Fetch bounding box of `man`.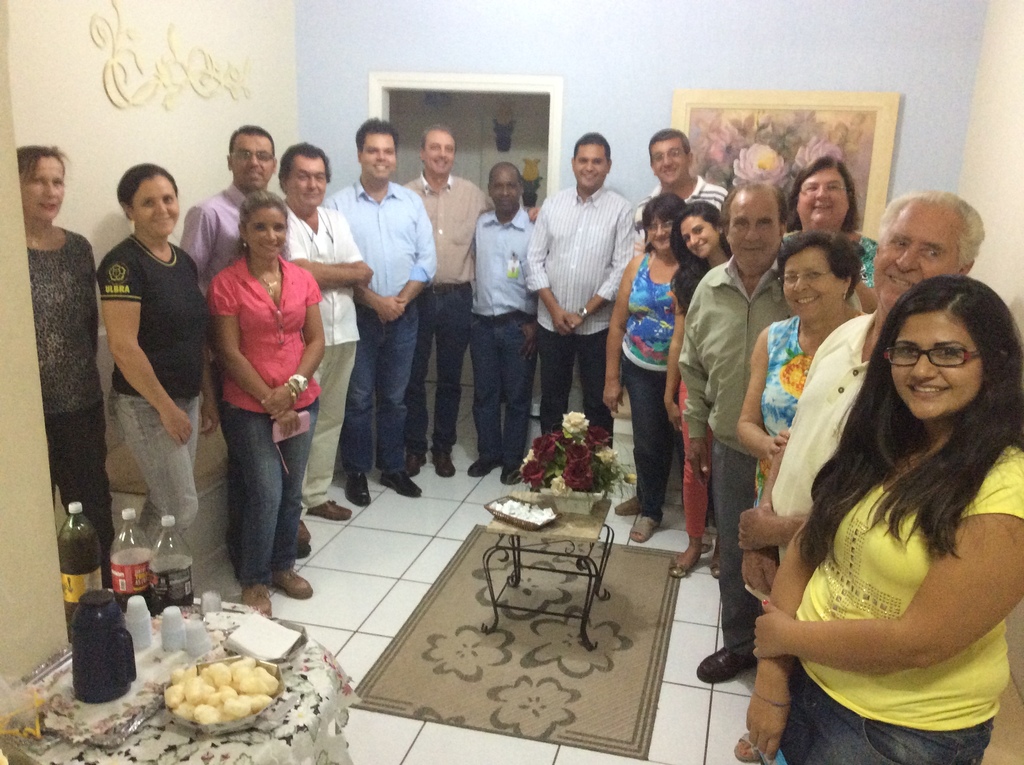
Bbox: (x1=735, y1=184, x2=982, y2=629).
